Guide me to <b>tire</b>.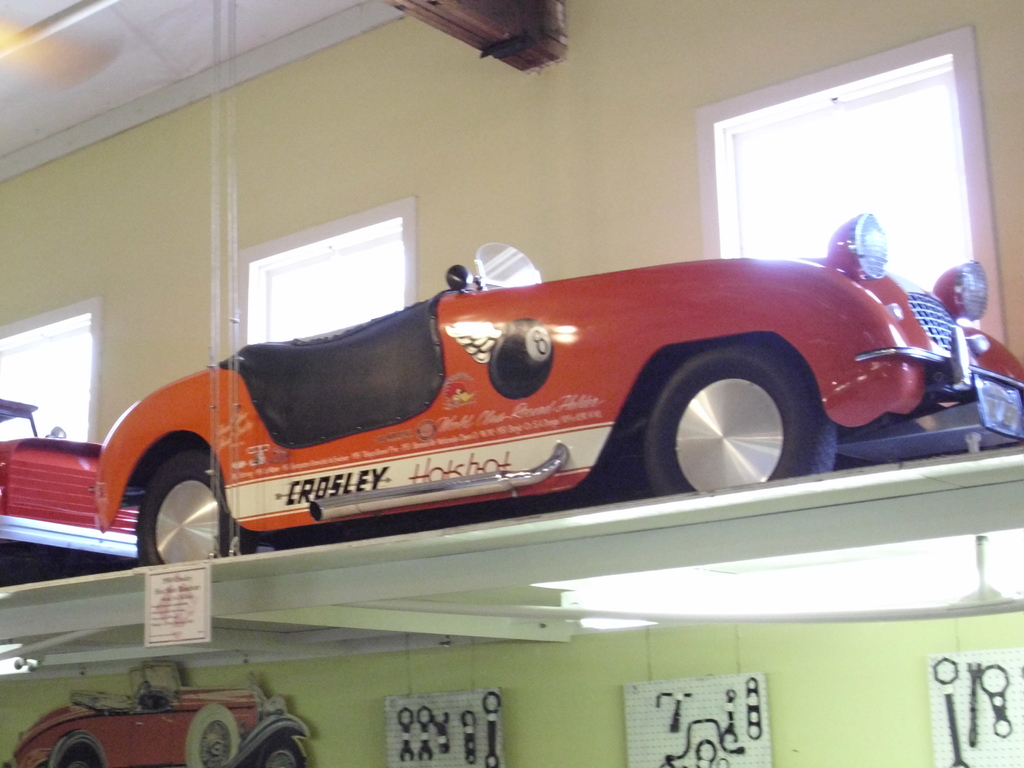
Guidance: box(134, 446, 261, 565).
